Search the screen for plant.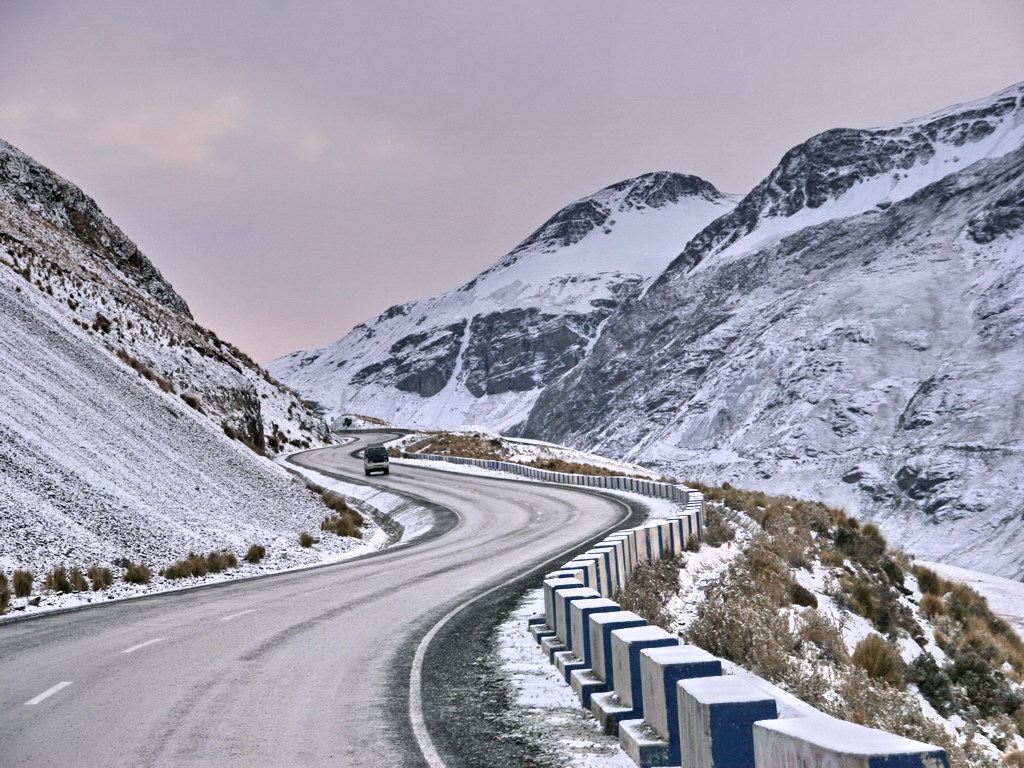
Found at bbox=(301, 528, 321, 553).
